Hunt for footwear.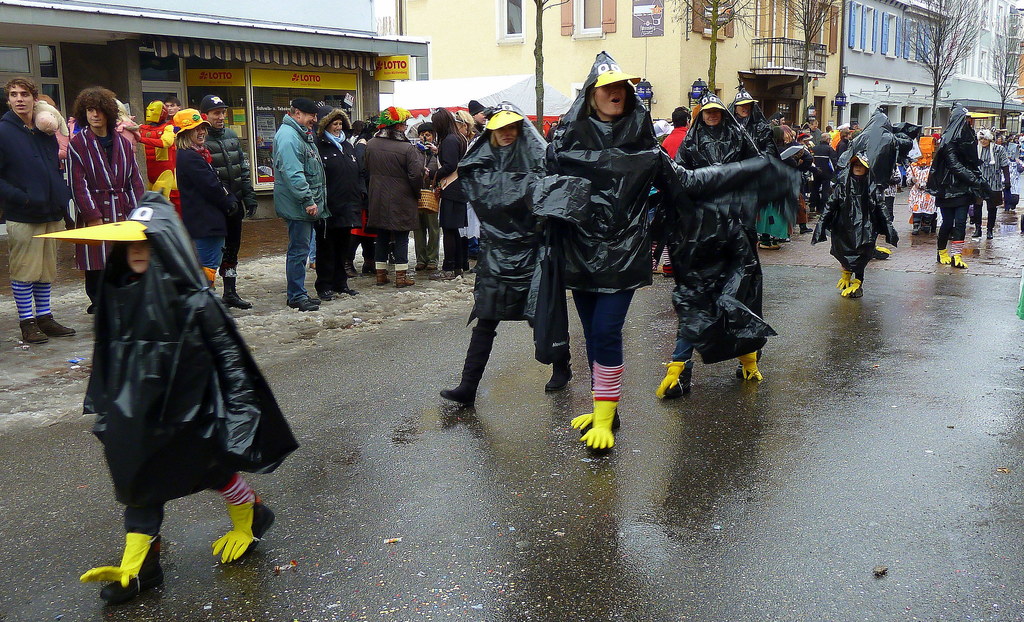
Hunted down at crop(398, 273, 412, 288).
